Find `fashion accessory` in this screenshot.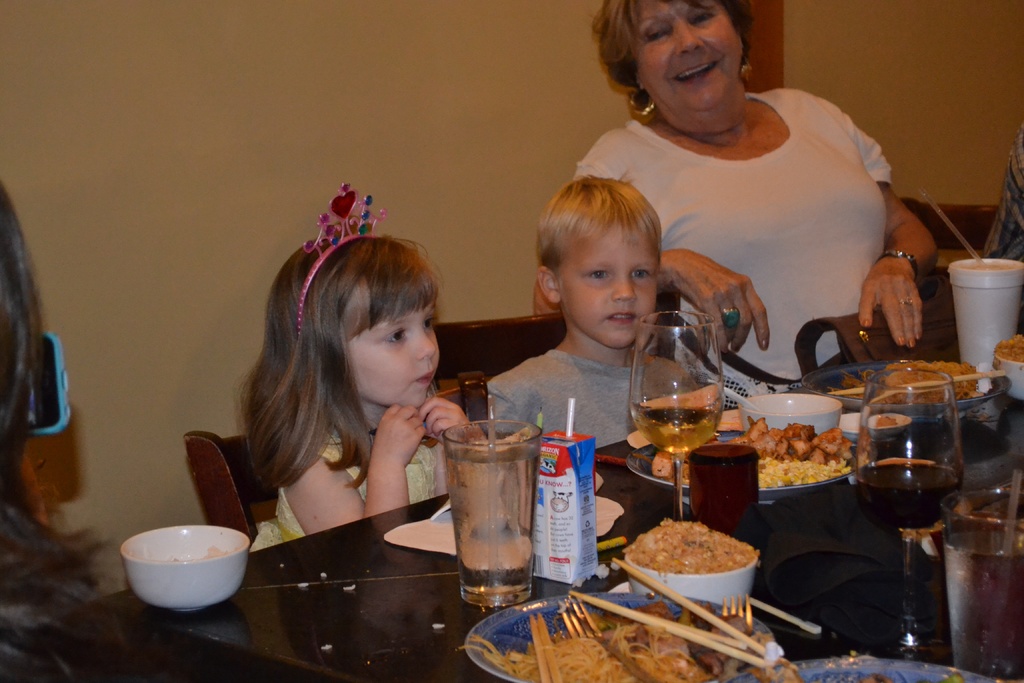
The bounding box for `fashion accessory` is 908, 340, 915, 345.
